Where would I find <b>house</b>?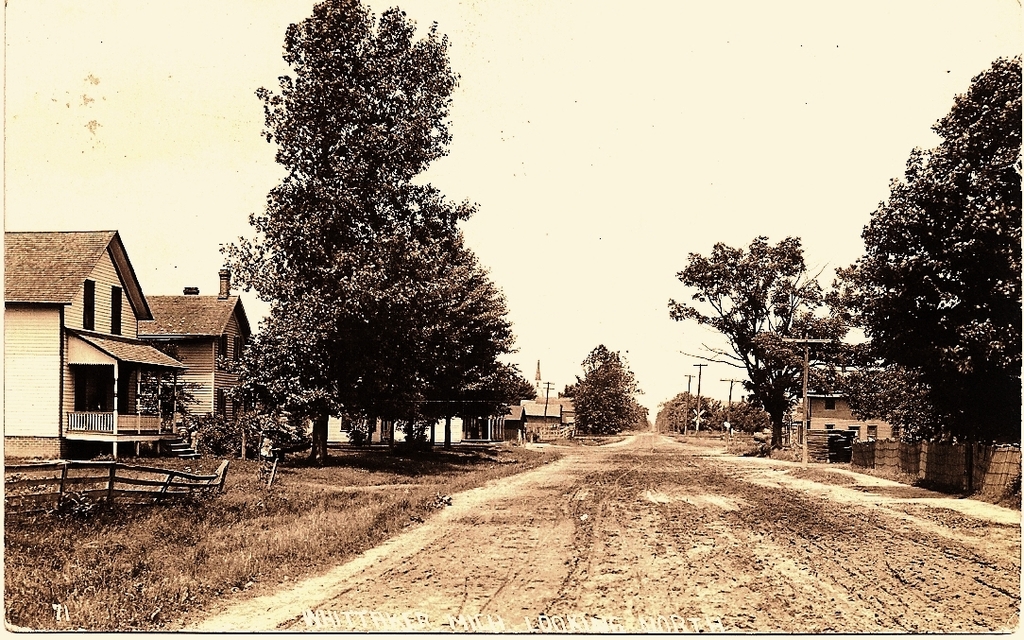
At region(524, 401, 560, 446).
